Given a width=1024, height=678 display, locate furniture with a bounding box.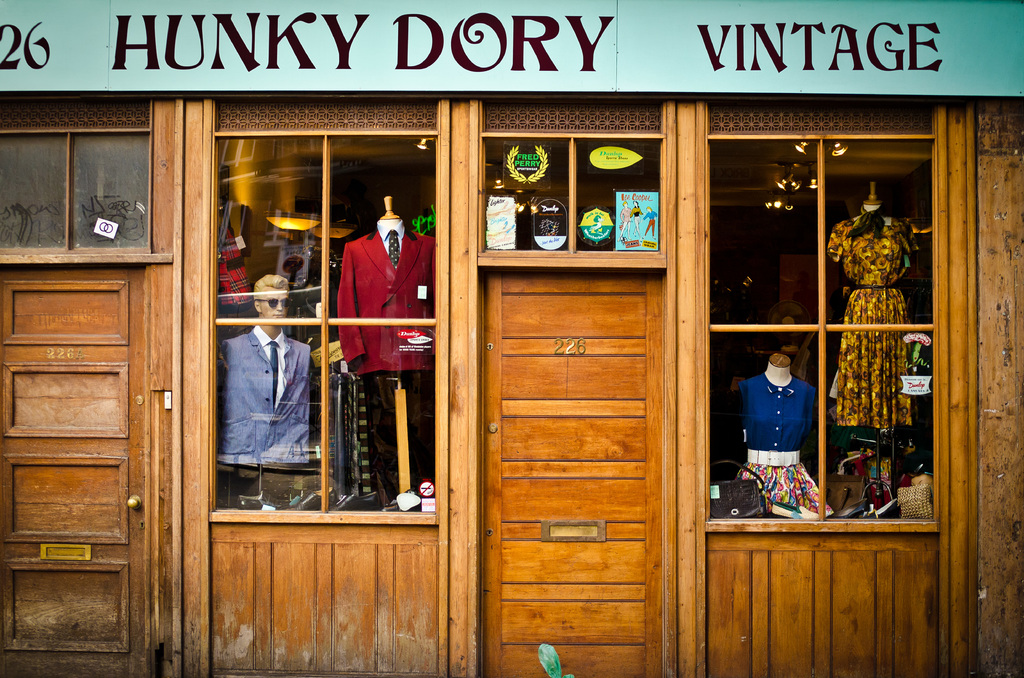
Located: rect(709, 461, 766, 518).
